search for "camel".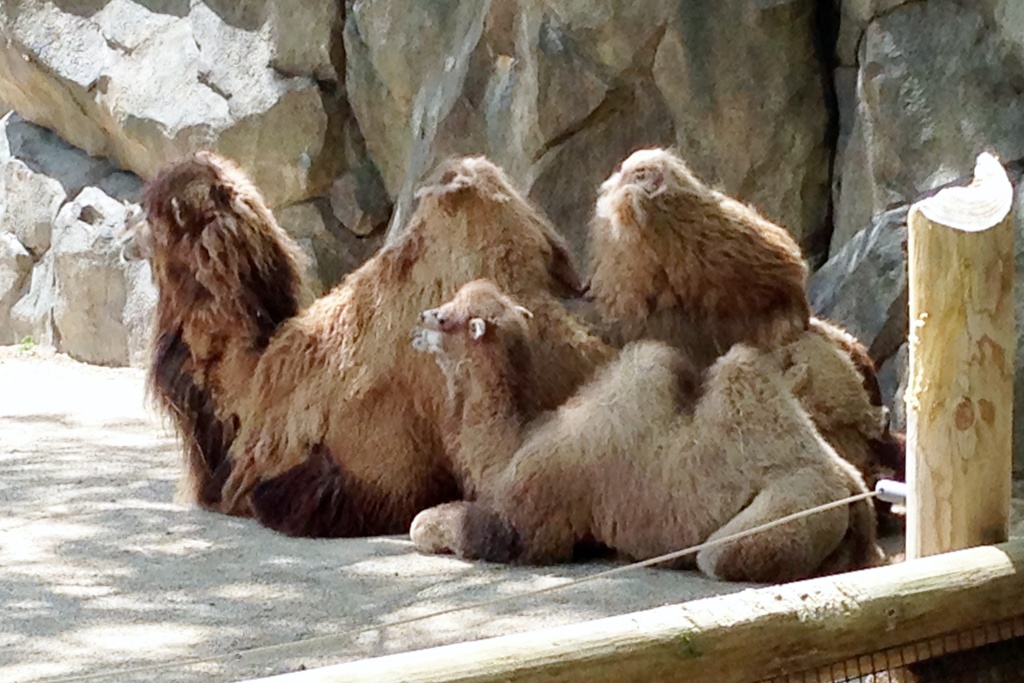
Found at (119, 150, 909, 541).
